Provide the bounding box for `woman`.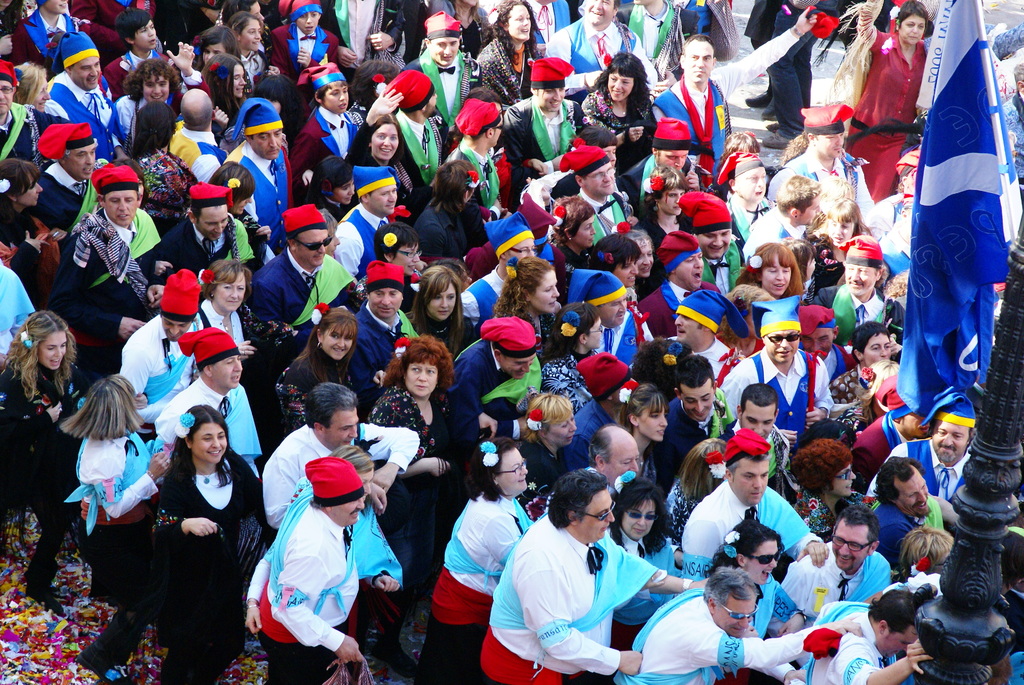
{"x1": 79, "y1": 405, "x2": 279, "y2": 684}.
